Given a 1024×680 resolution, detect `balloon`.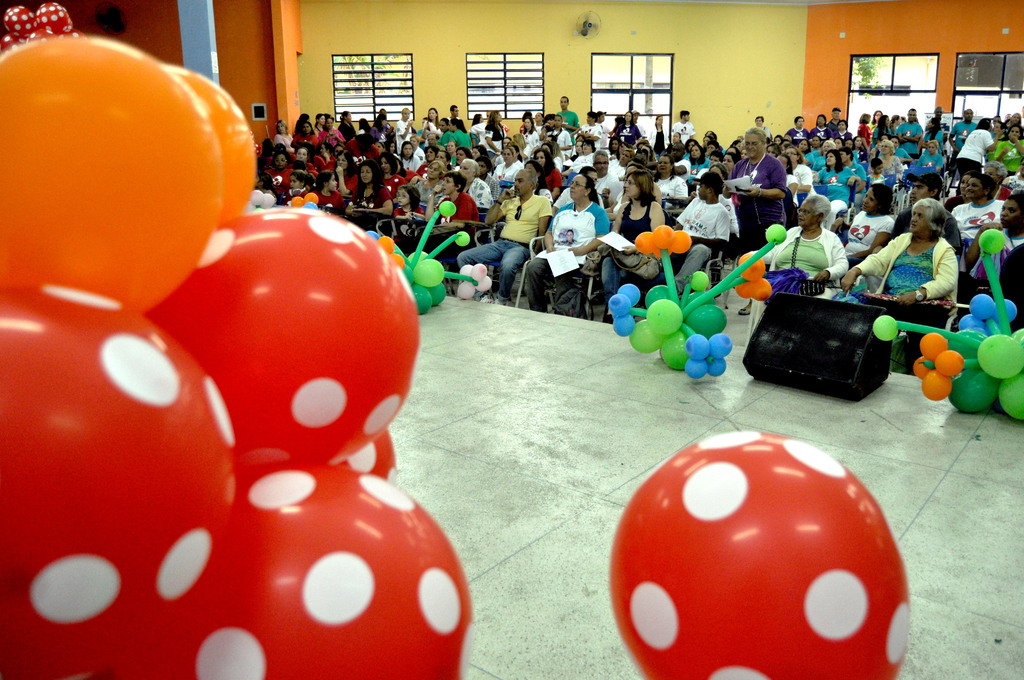
box=[168, 63, 257, 229].
